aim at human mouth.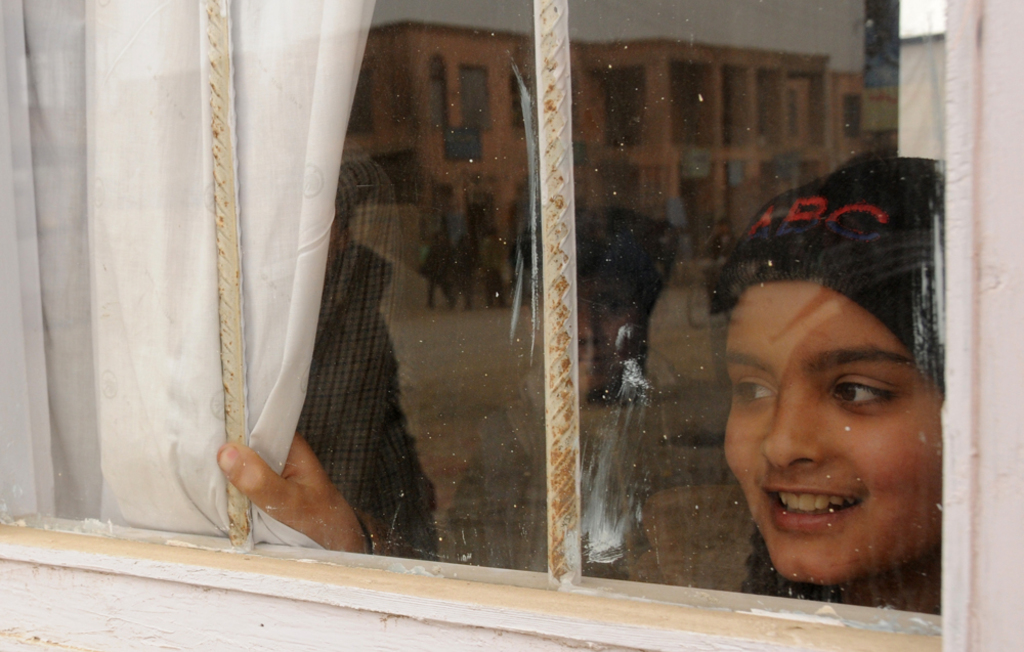
Aimed at box(757, 482, 864, 533).
